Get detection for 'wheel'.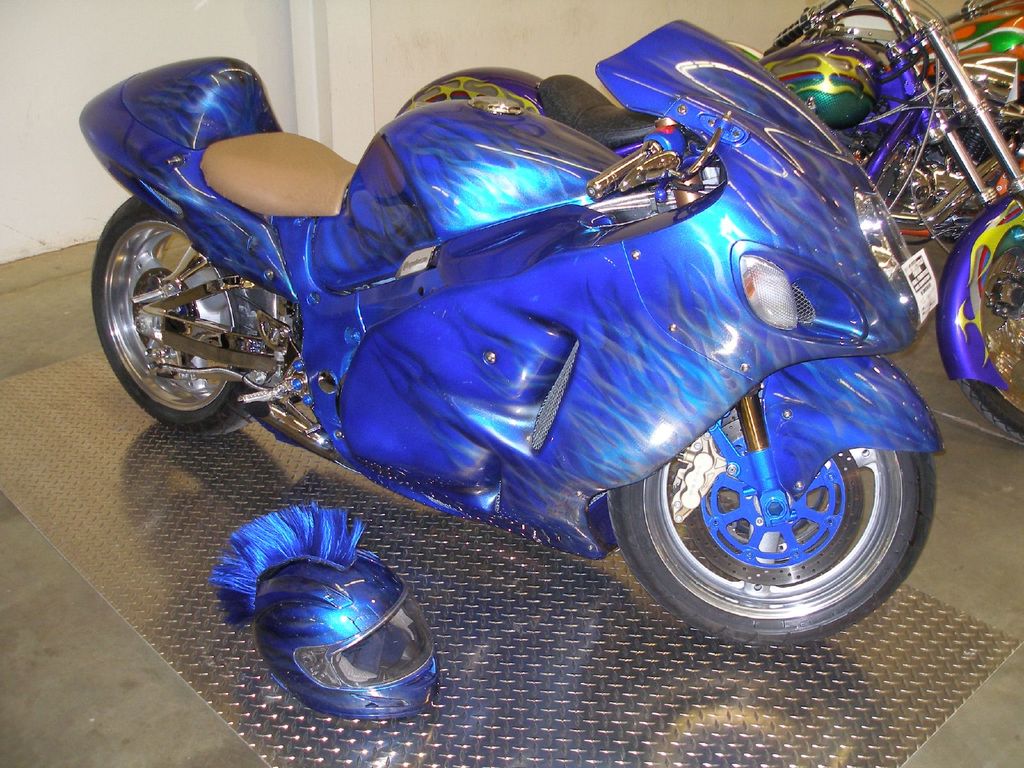
Detection: select_region(93, 193, 258, 435).
